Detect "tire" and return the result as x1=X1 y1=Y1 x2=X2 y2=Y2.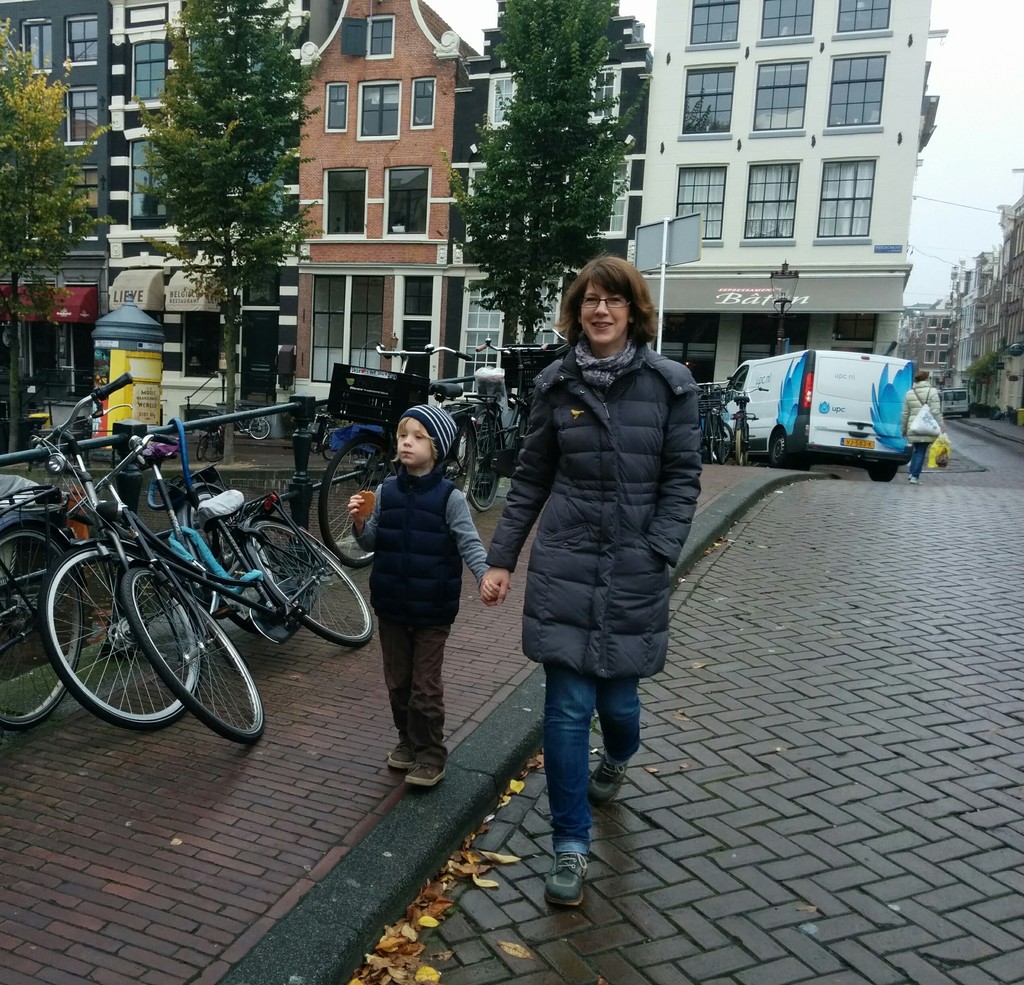
x1=321 y1=430 x2=380 y2=562.
